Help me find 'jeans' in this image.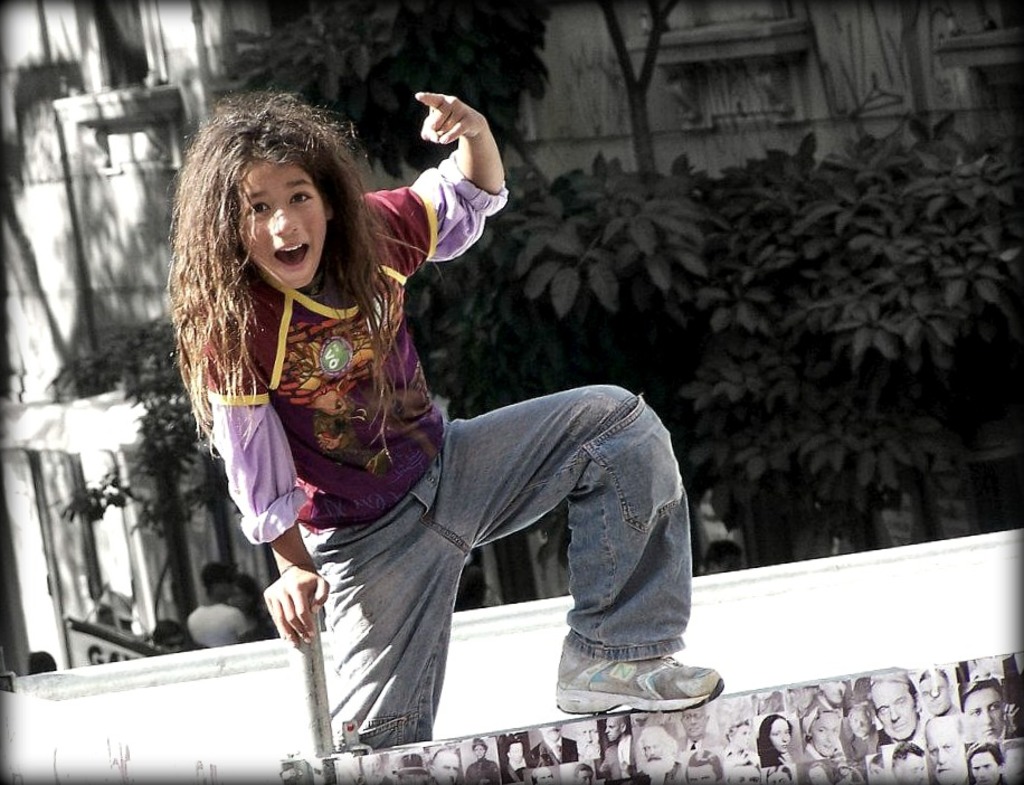
Found it: x1=298 y1=380 x2=695 y2=754.
